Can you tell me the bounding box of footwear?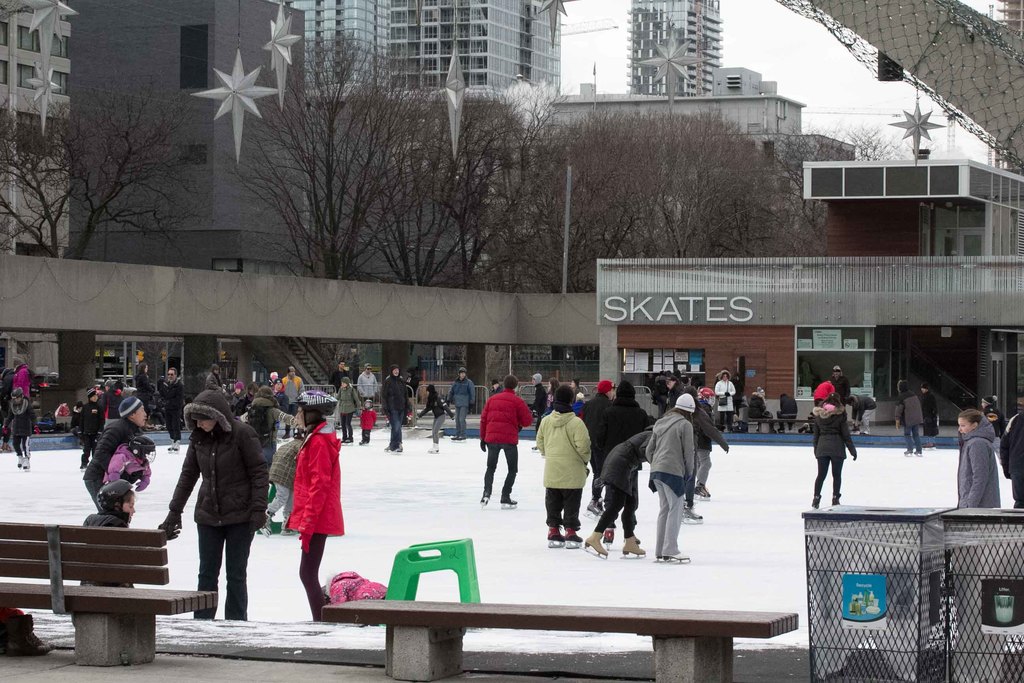
831/490/843/509.
